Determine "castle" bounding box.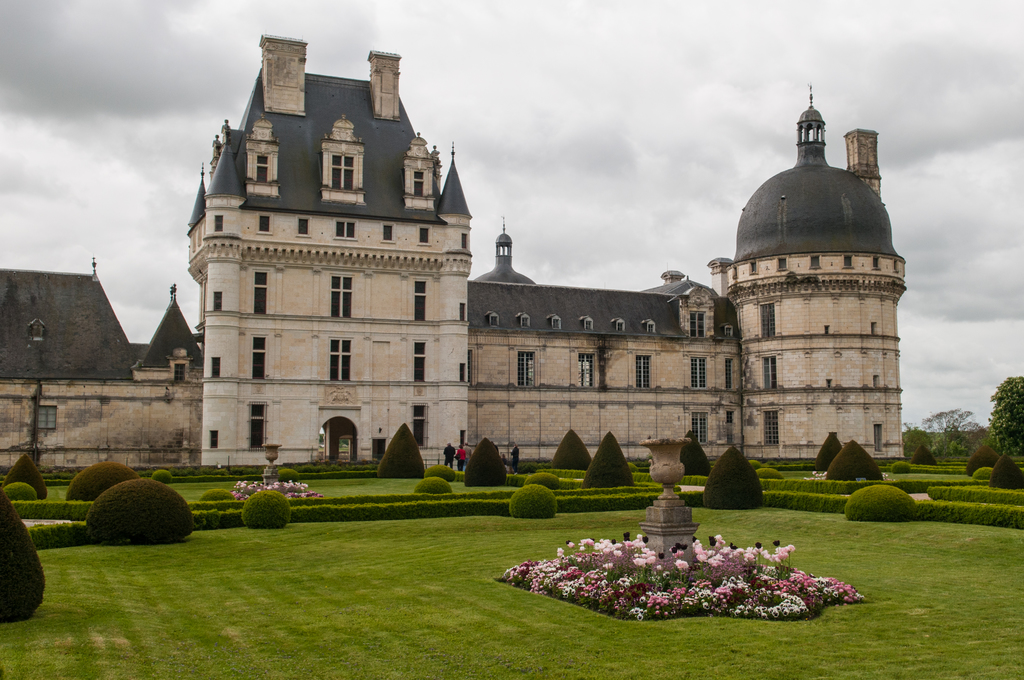
Determined: select_region(0, 31, 909, 466).
